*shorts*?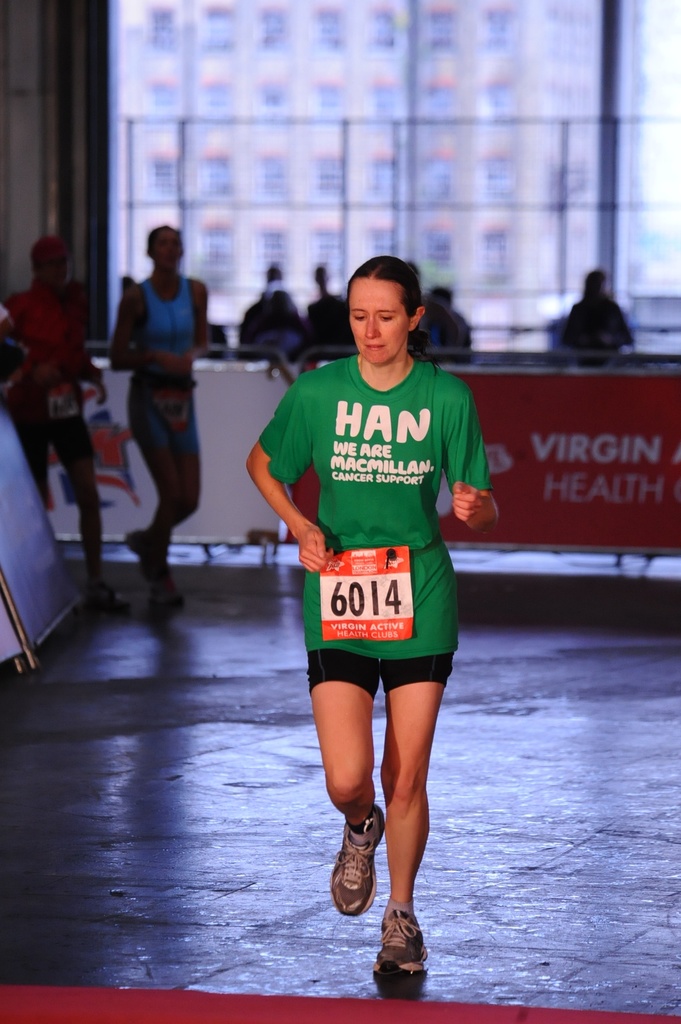
bbox=[128, 401, 204, 450]
